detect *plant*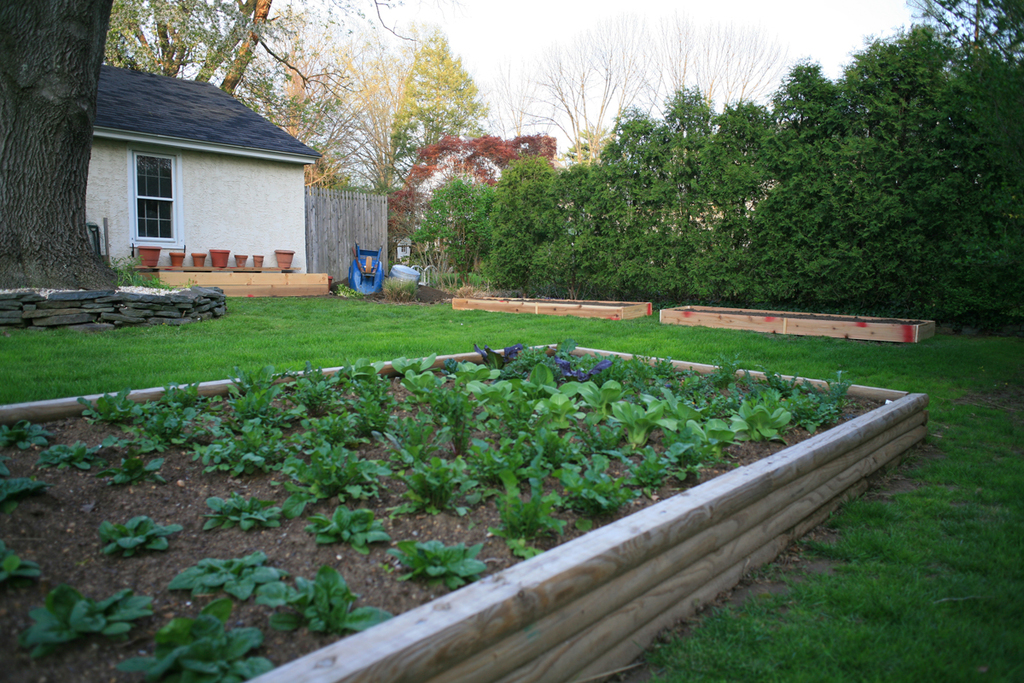
bbox(107, 603, 277, 682)
